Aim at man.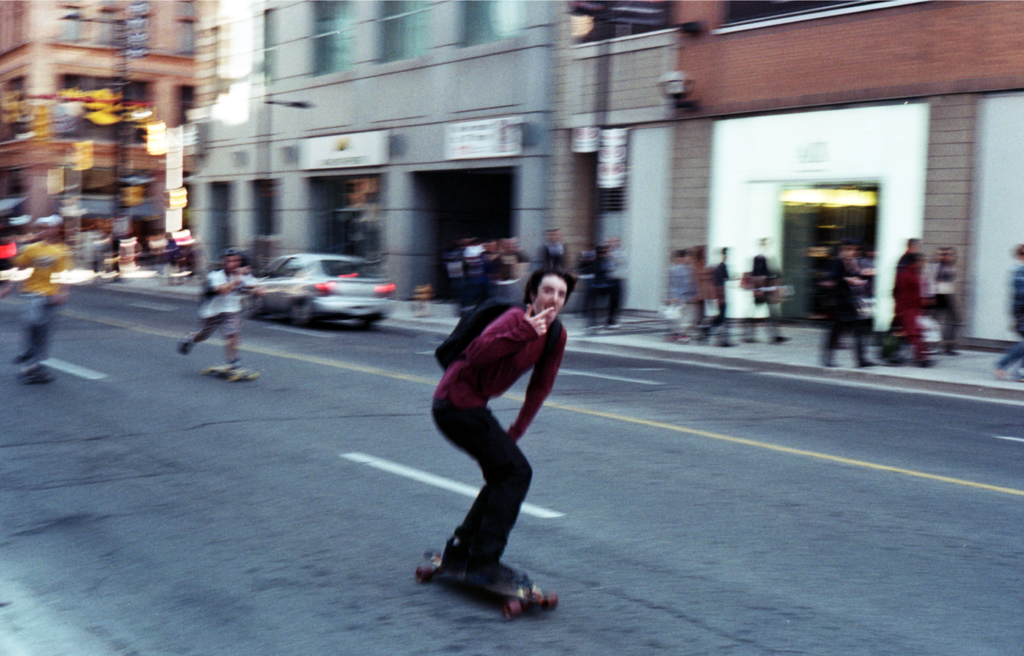
Aimed at 174, 247, 264, 376.
